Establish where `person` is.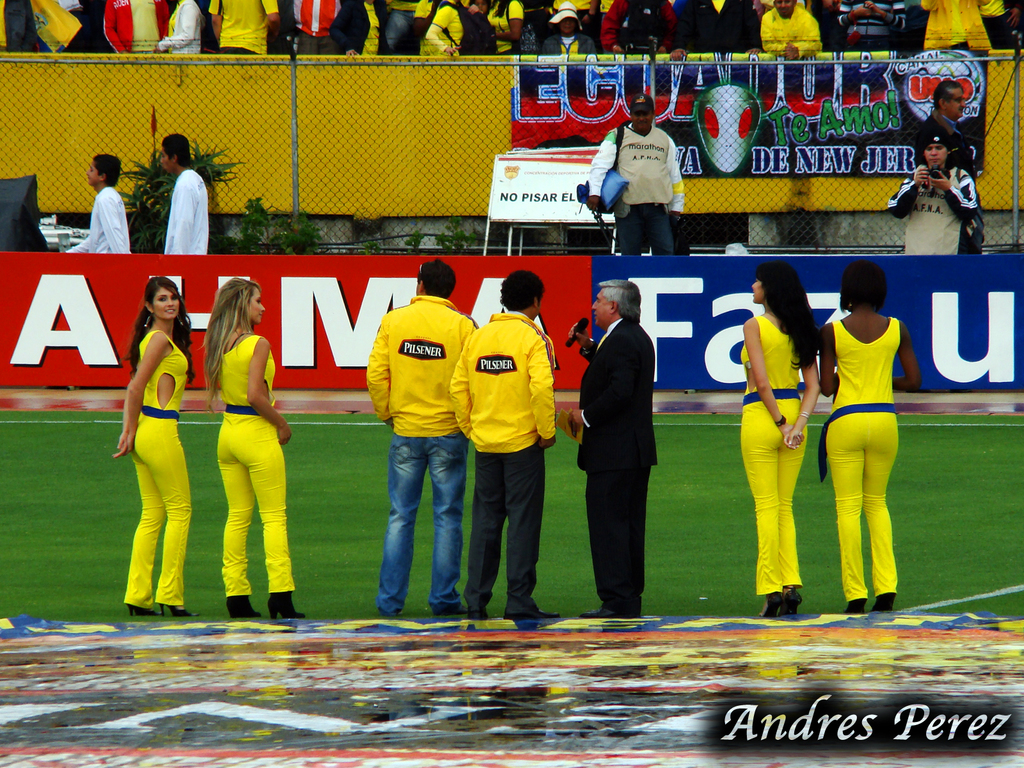
Established at x1=366 y1=257 x2=480 y2=617.
